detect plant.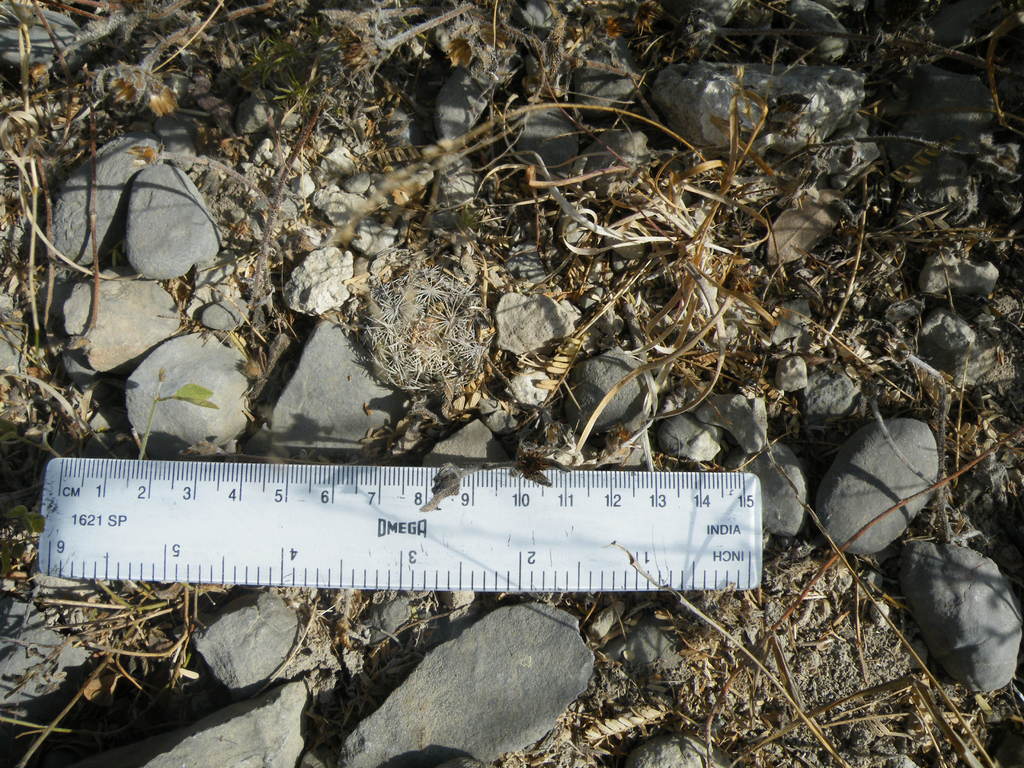
Detected at BBox(671, 419, 1023, 767).
